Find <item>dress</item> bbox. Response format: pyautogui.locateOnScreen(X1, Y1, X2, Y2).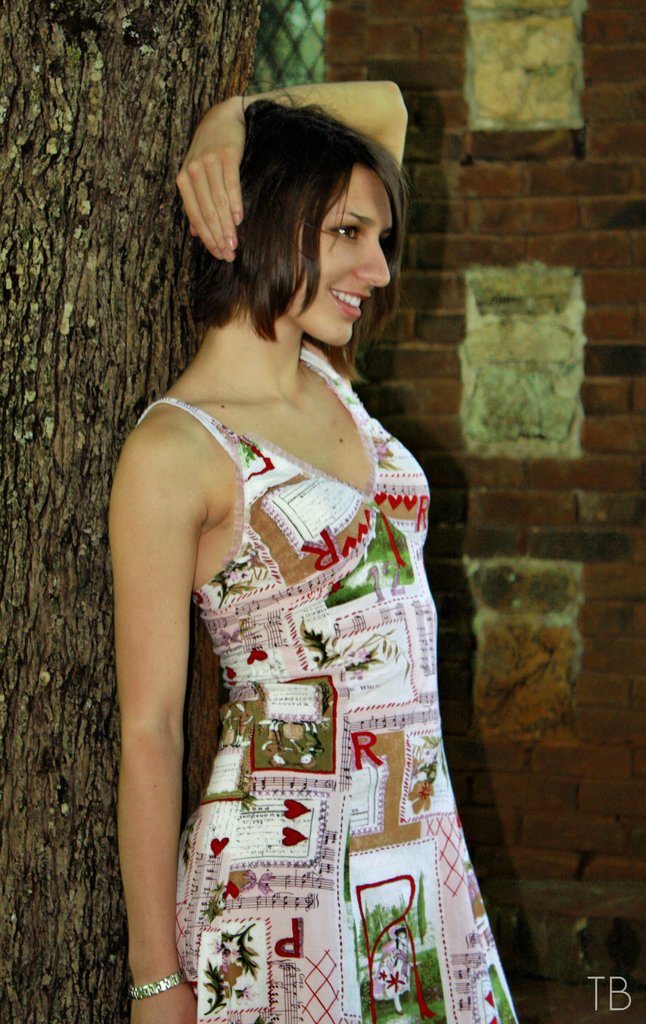
pyautogui.locateOnScreen(128, 349, 524, 1023).
